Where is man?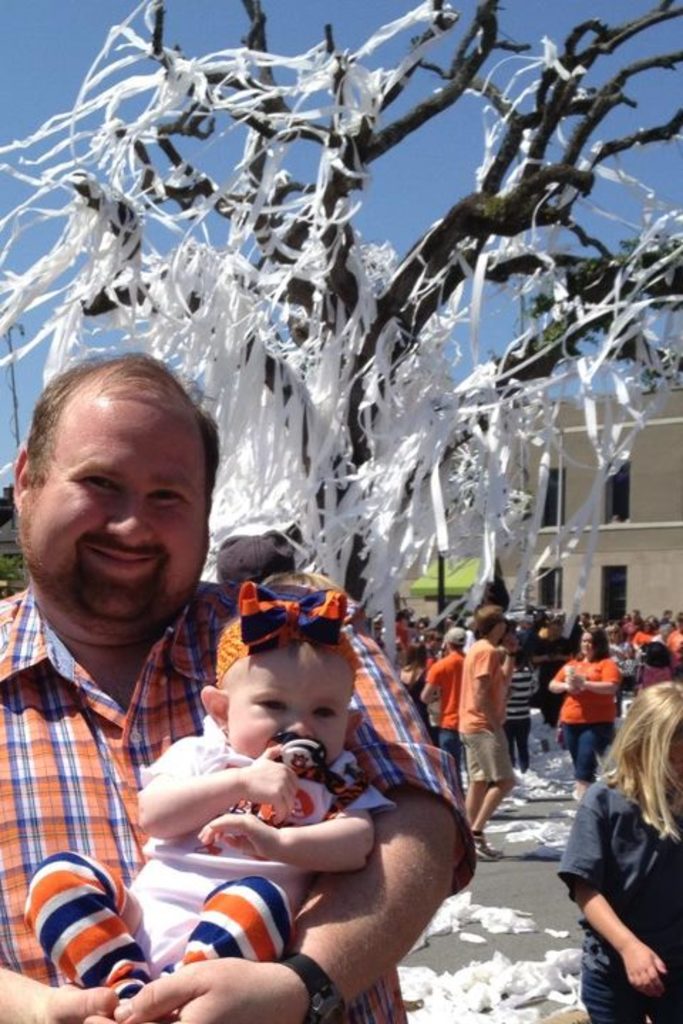
x1=457, y1=600, x2=522, y2=862.
